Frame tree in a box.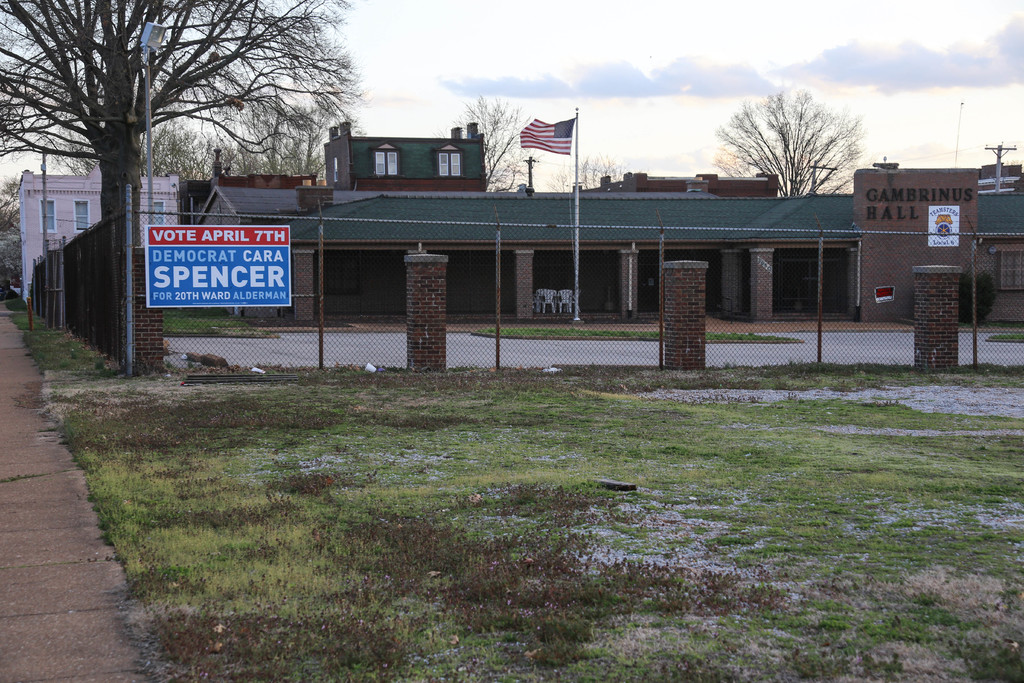
bbox=[705, 89, 876, 195].
